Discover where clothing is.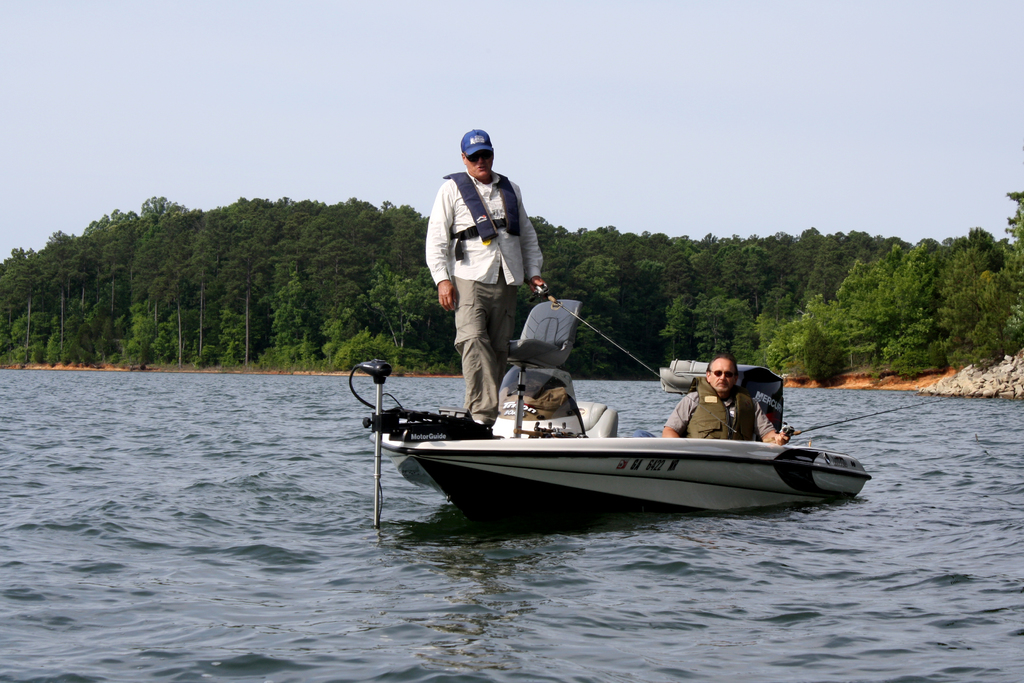
Discovered at [x1=428, y1=140, x2=546, y2=389].
